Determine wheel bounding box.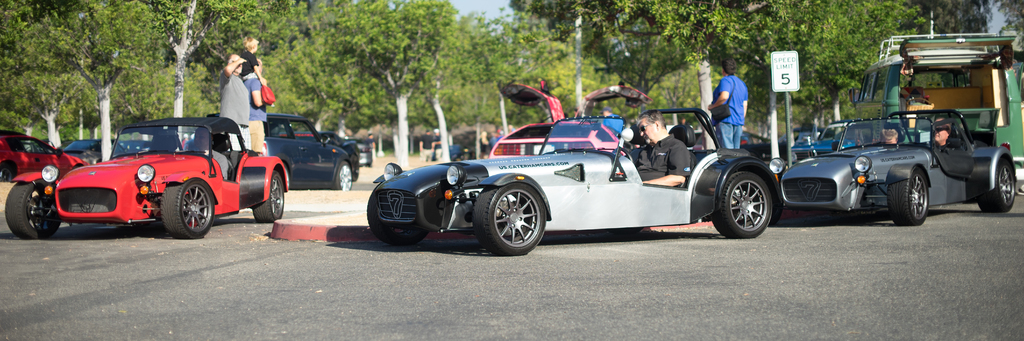
Determined: bbox=[351, 155, 360, 181].
